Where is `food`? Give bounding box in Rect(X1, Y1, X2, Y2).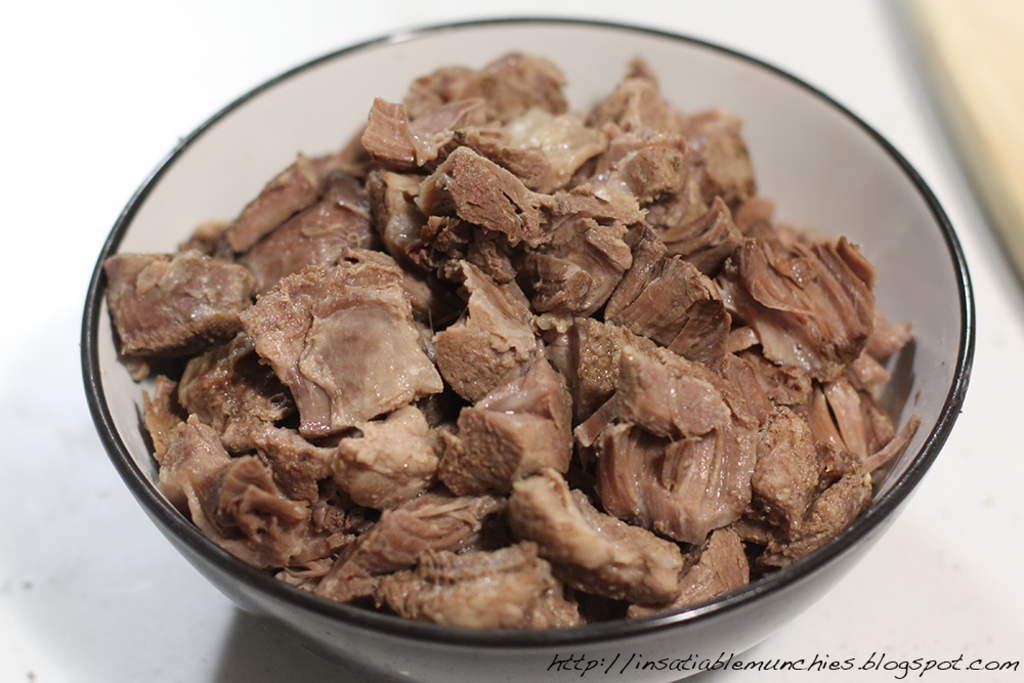
Rect(137, 41, 913, 627).
